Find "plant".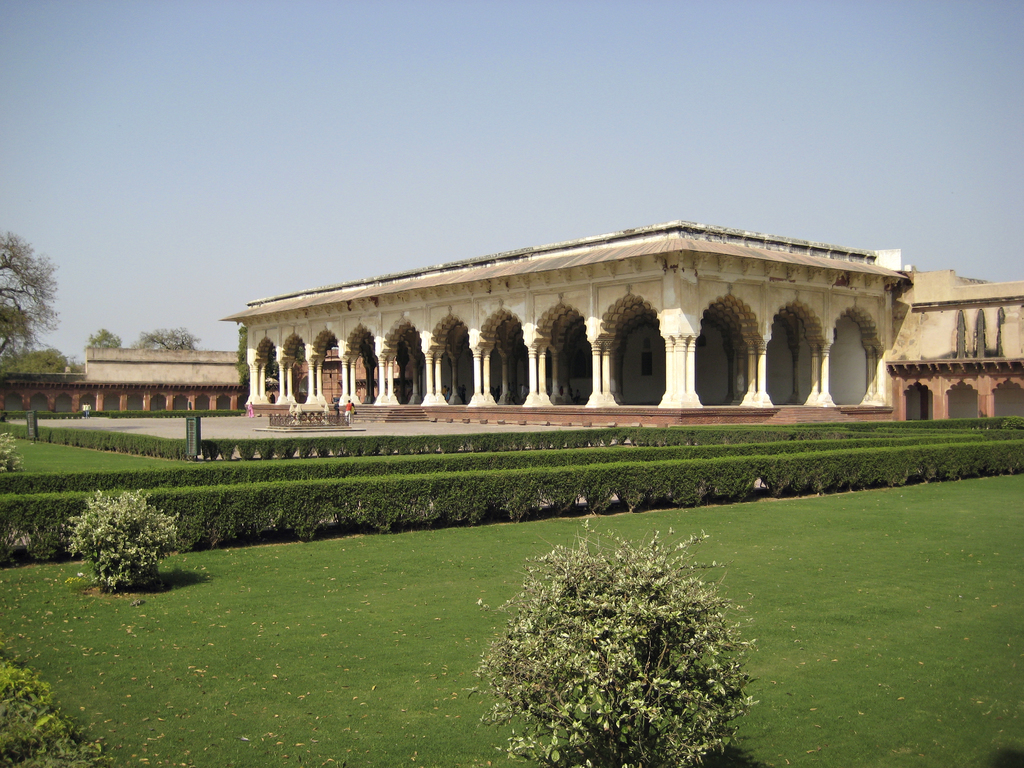
bbox(470, 501, 785, 740).
